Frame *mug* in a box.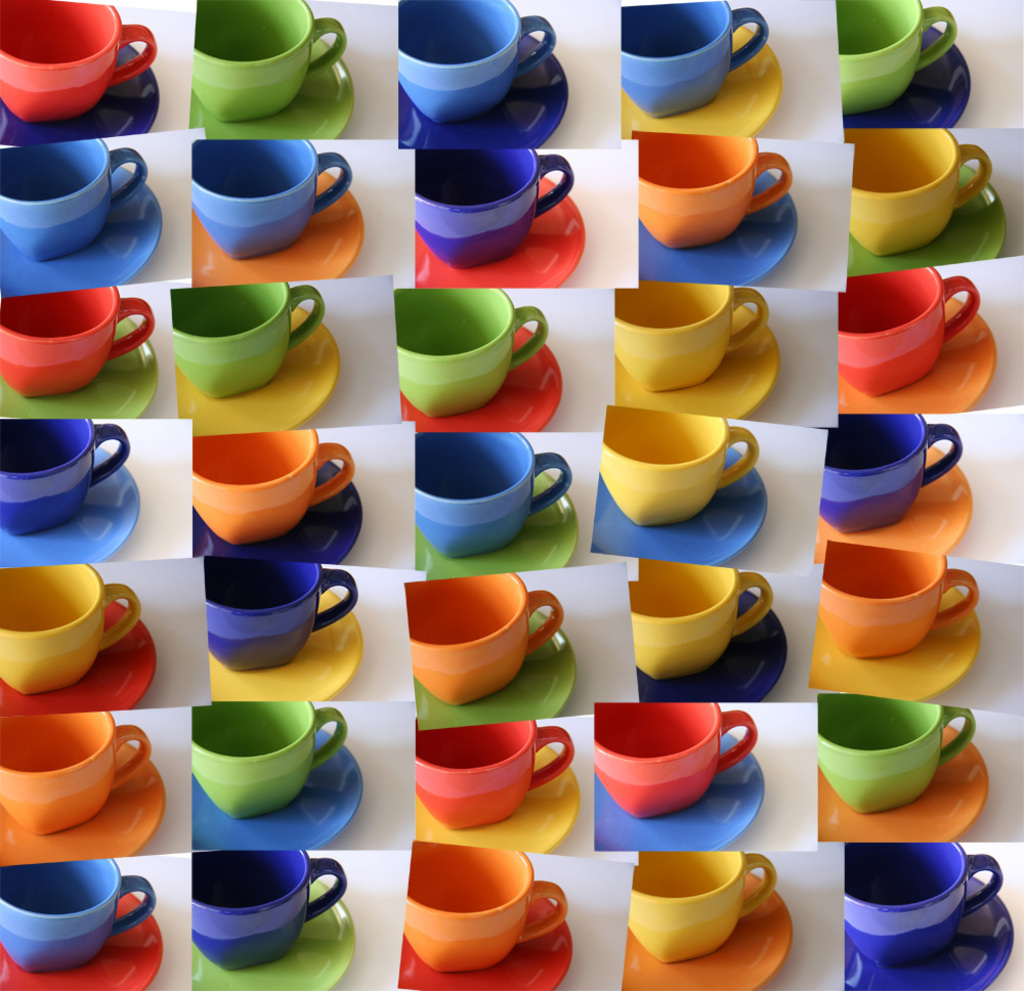
bbox=[614, 282, 769, 392].
